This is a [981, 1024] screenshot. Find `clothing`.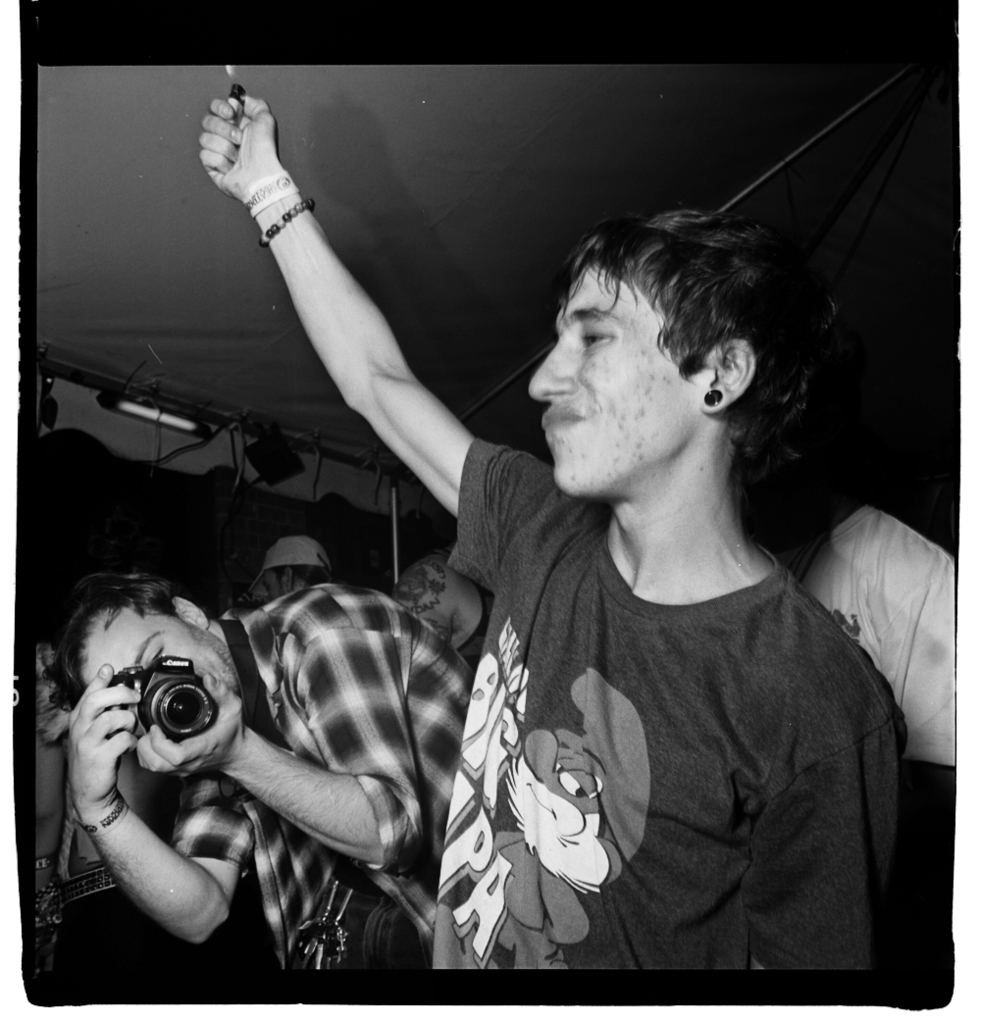
Bounding box: bbox=(388, 404, 926, 1001).
